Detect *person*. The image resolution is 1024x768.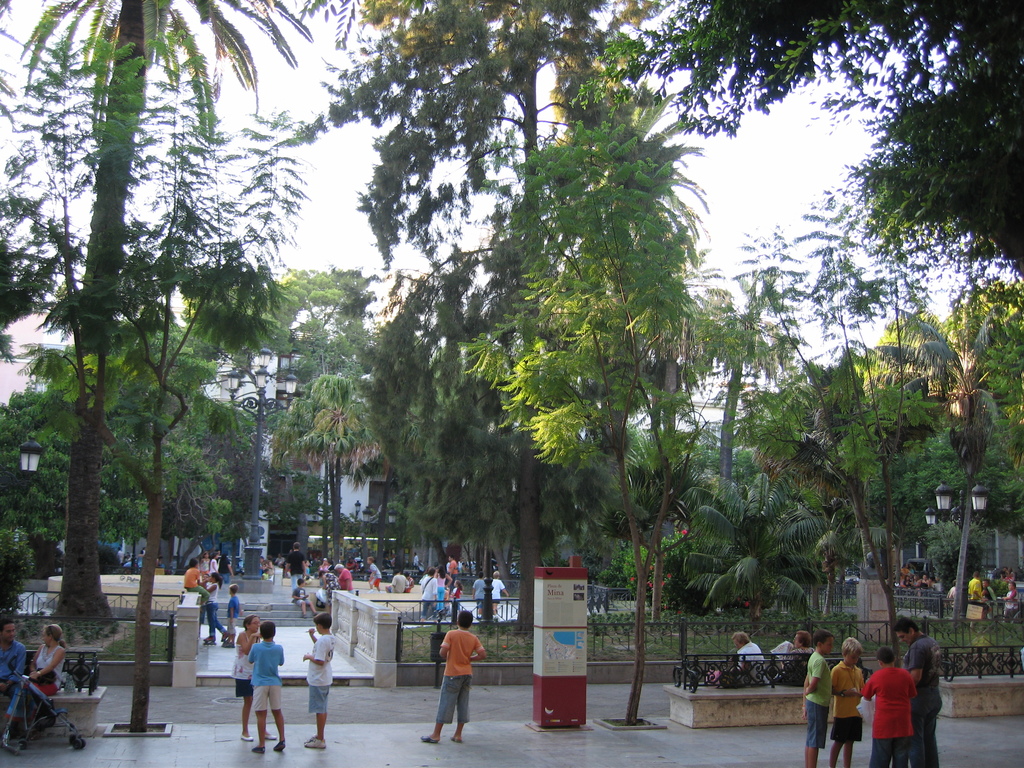
BBox(234, 616, 278, 744).
